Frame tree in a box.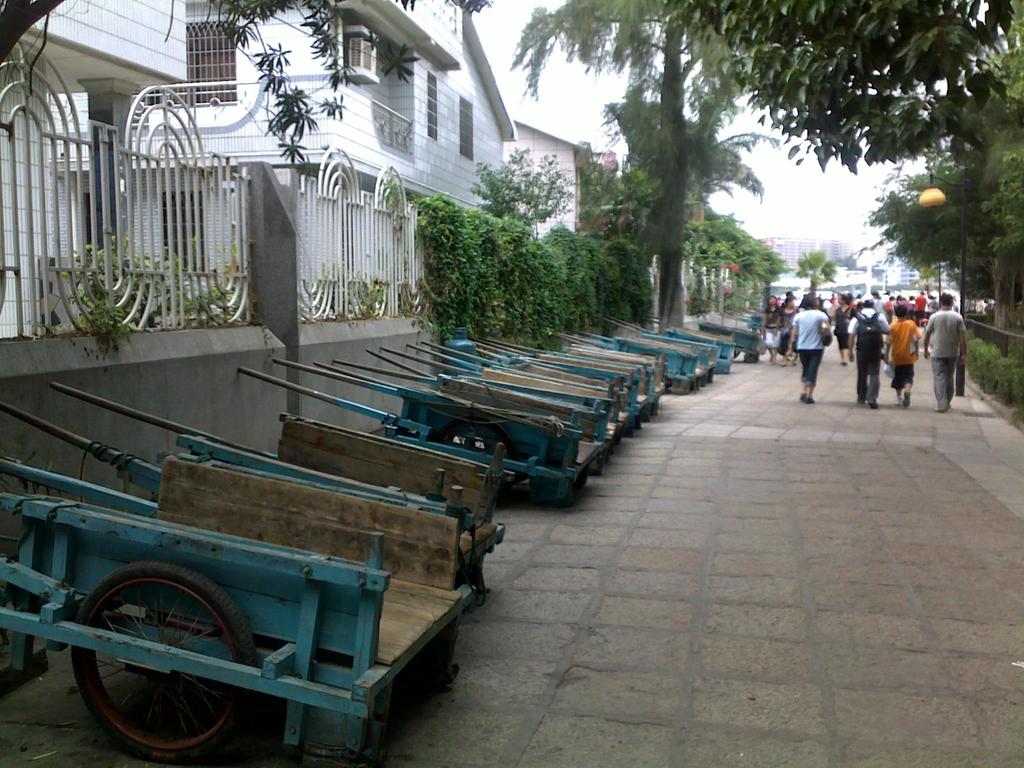
region(952, 3, 1022, 330).
